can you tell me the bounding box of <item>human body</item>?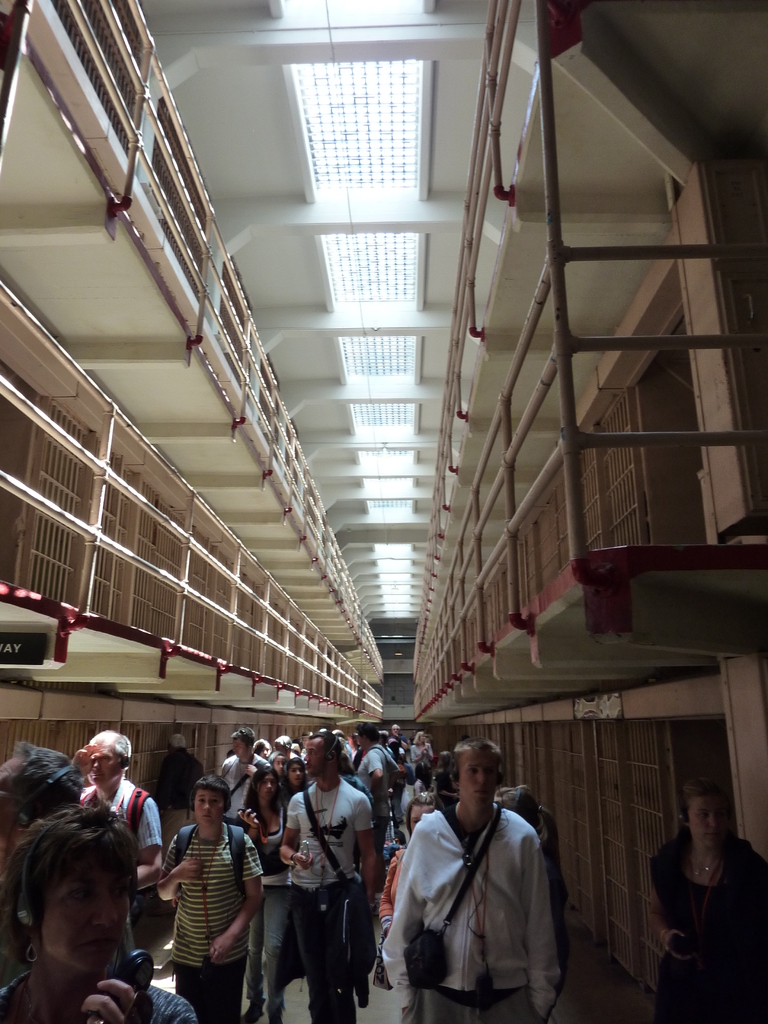
box=[387, 798, 567, 1023].
